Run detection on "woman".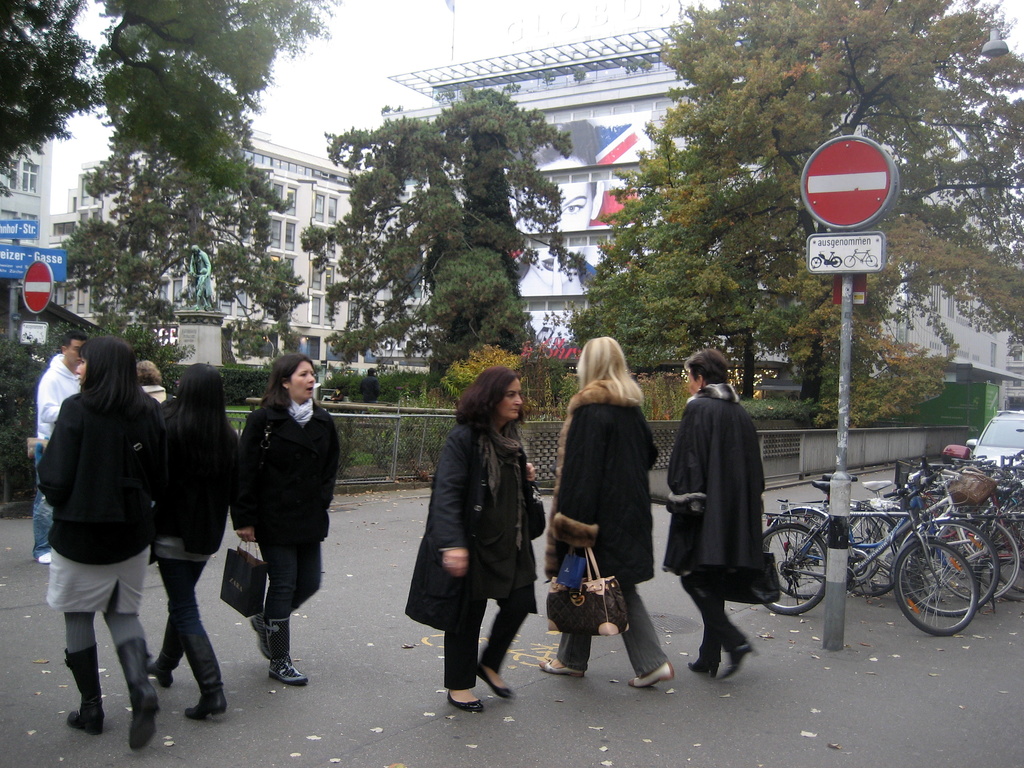
Result: crop(22, 335, 172, 751).
